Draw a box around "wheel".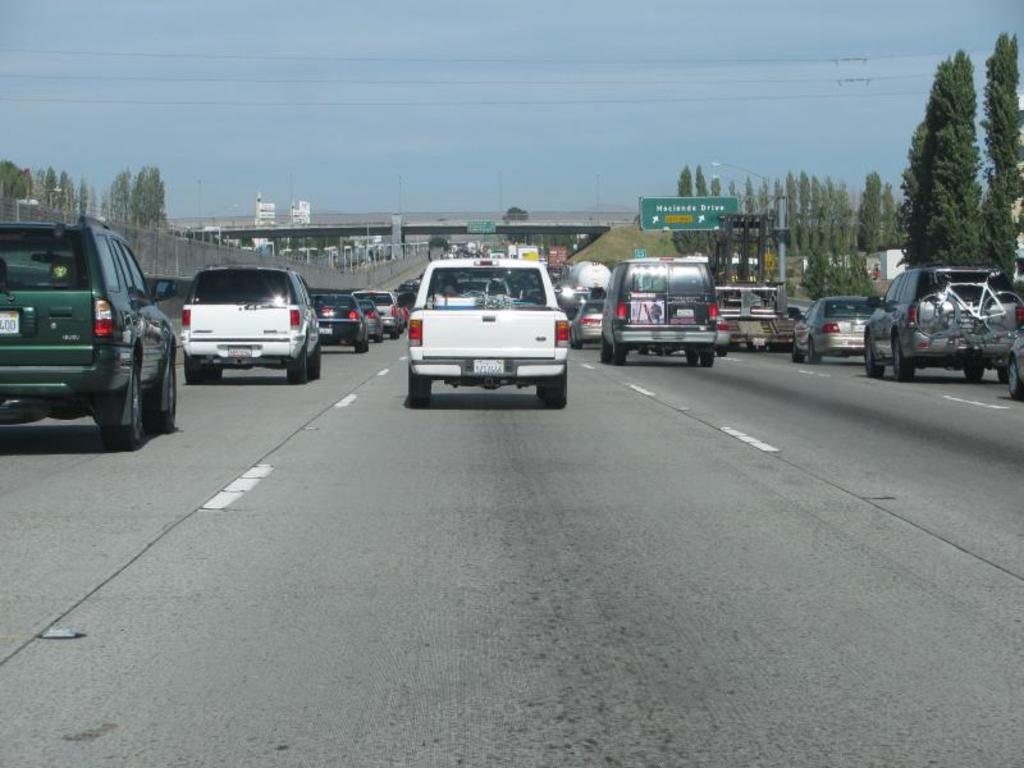
[x1=160, y1=353, x2=184, y2=430].
